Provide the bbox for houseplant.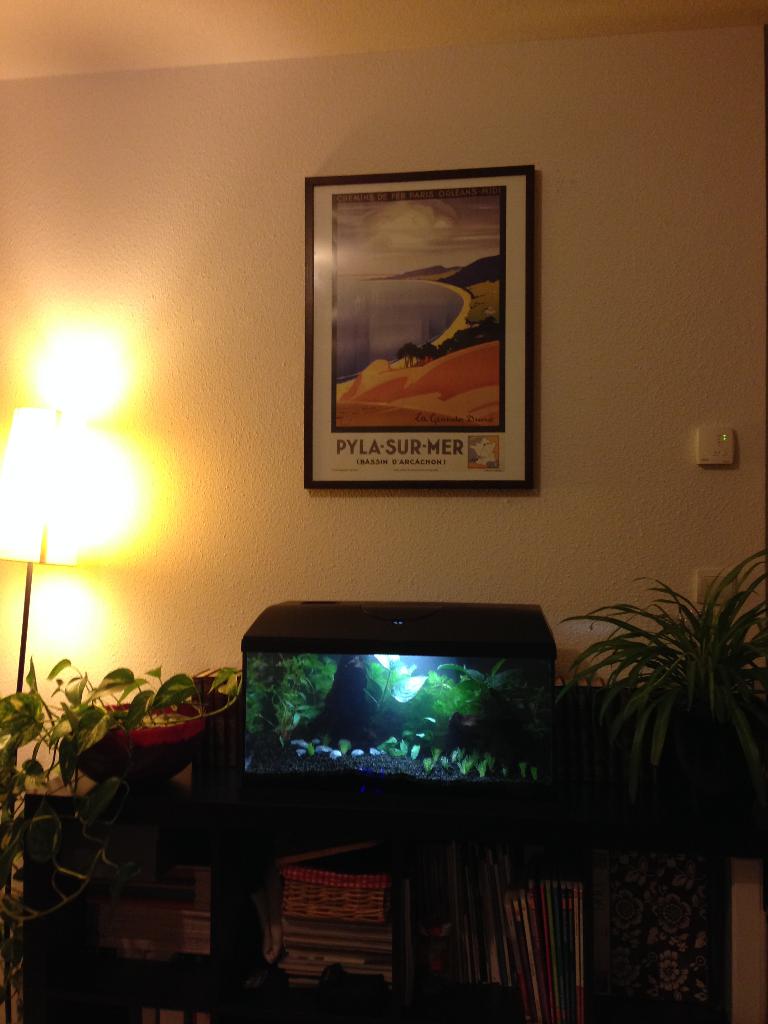
[left=0, top=652, right=267, bottom=794].
